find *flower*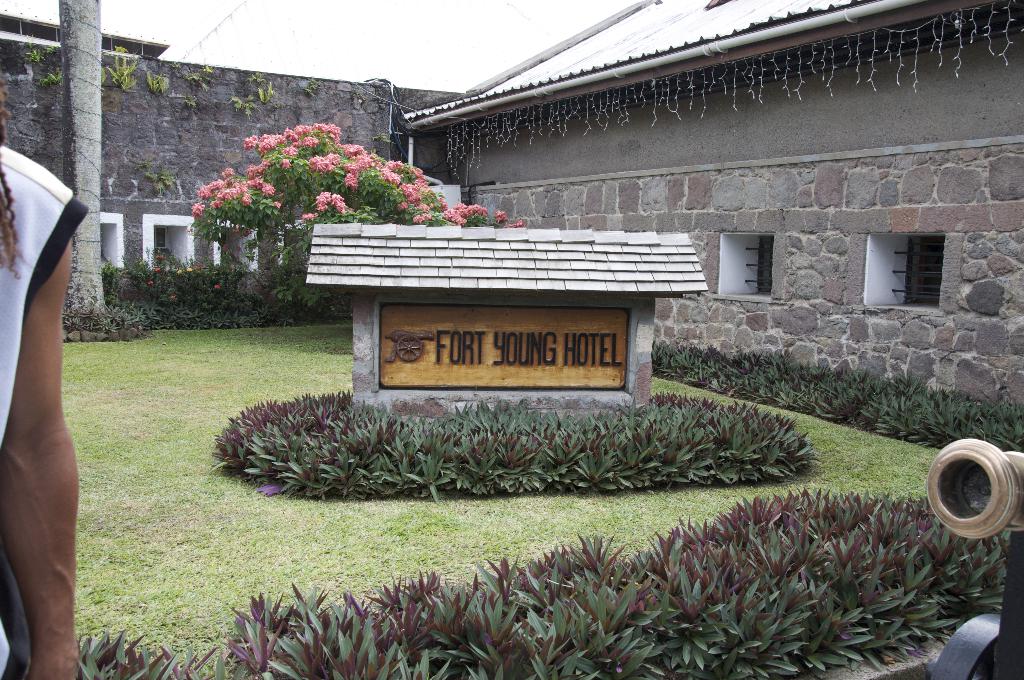
crop(194, 262, 205, 268)
